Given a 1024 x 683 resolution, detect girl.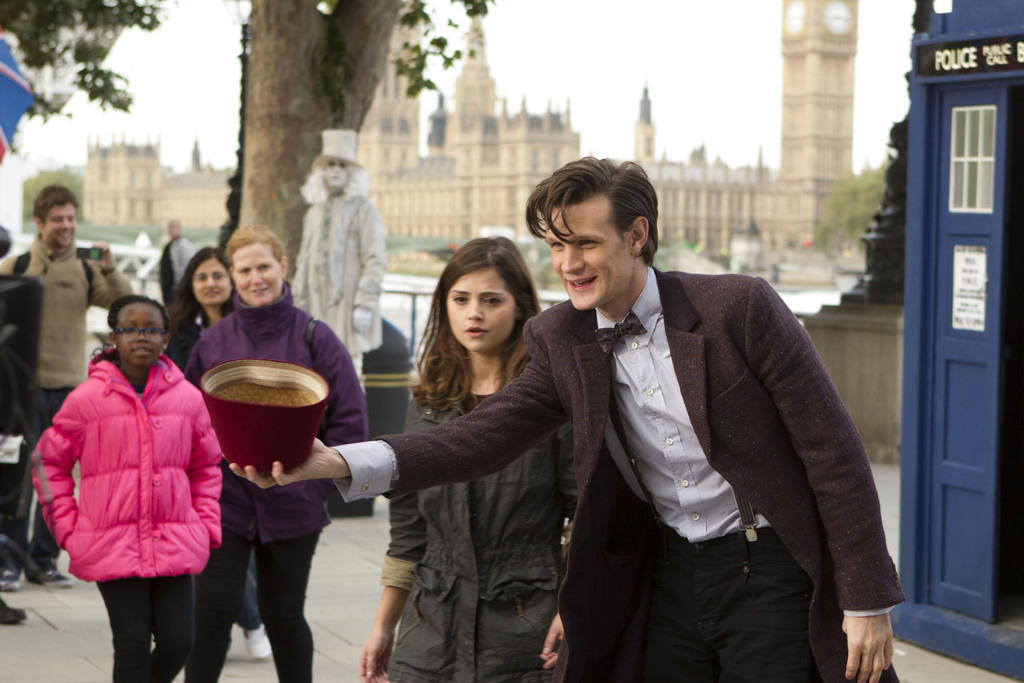
[362,242,572,682].
